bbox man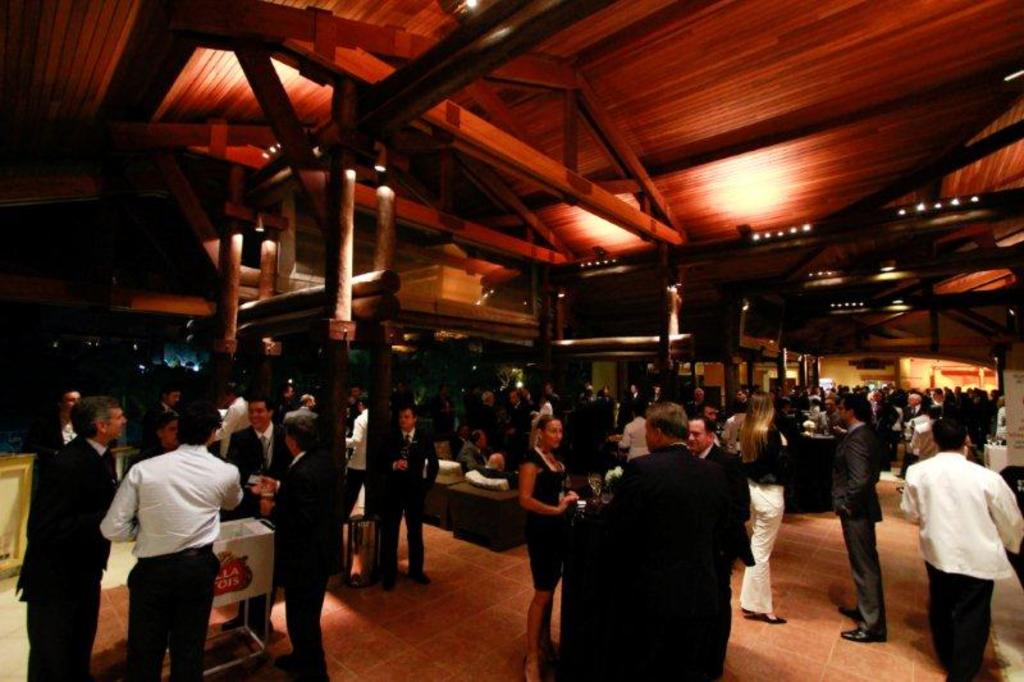
14, 394, 122, 681
